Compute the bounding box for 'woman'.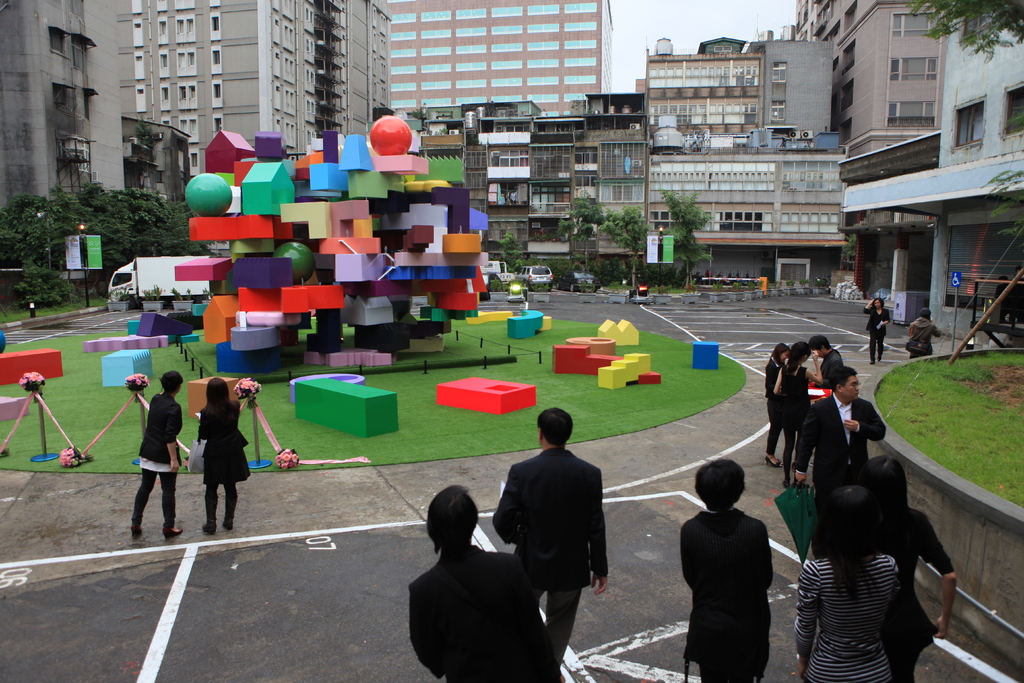
(765, 342, 787, 466).
